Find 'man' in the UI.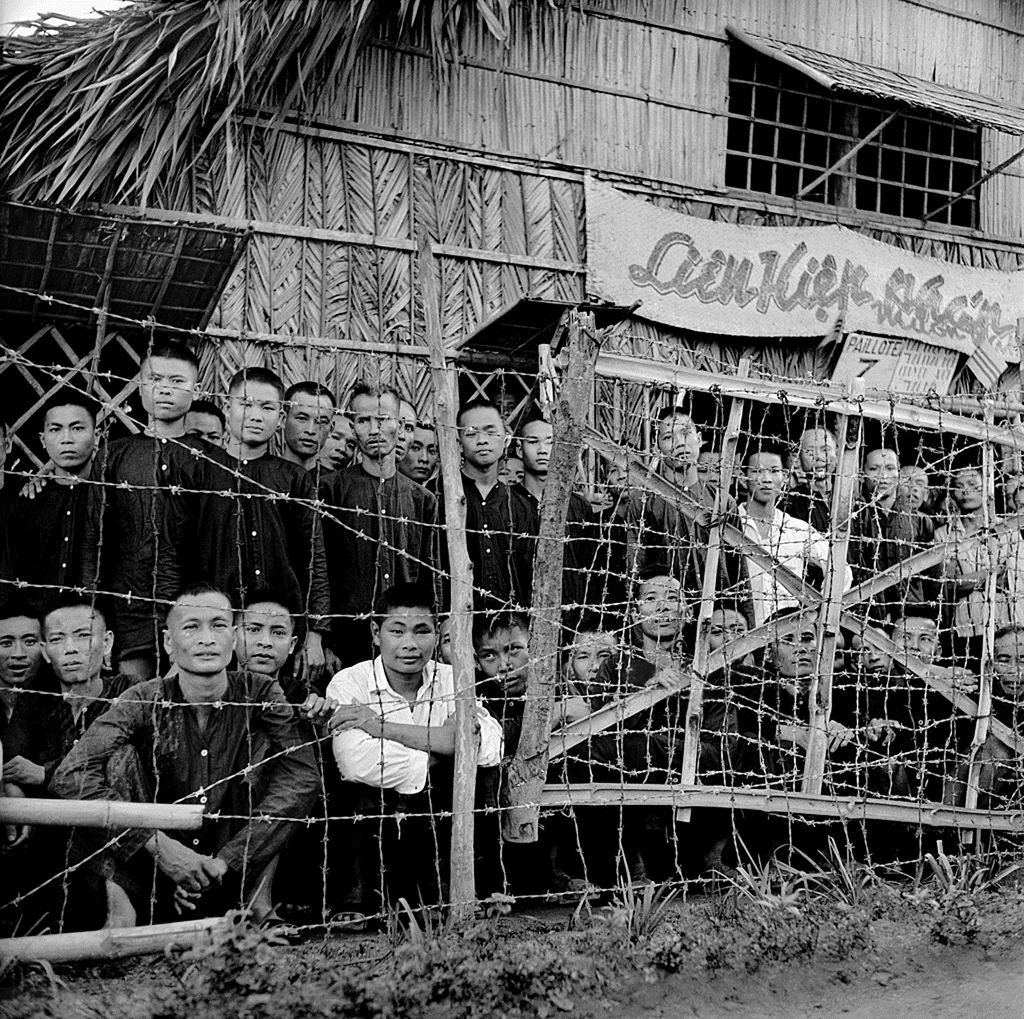
UI element at 724, 618, 868, 876.
